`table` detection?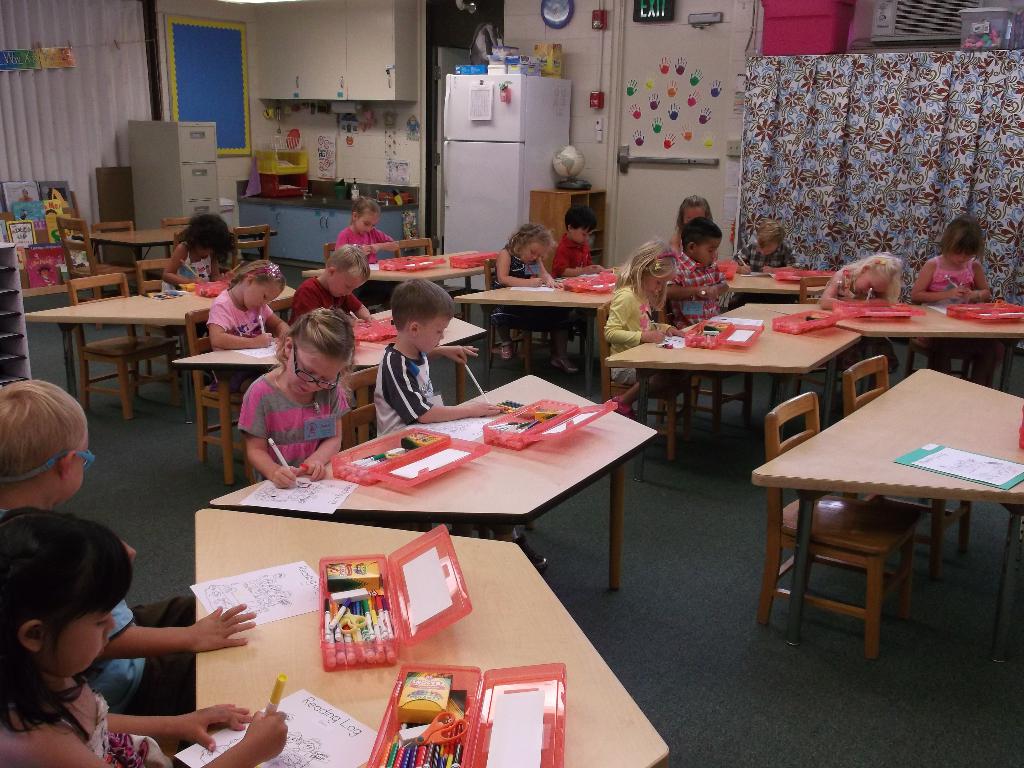
(457,245,652,389)
